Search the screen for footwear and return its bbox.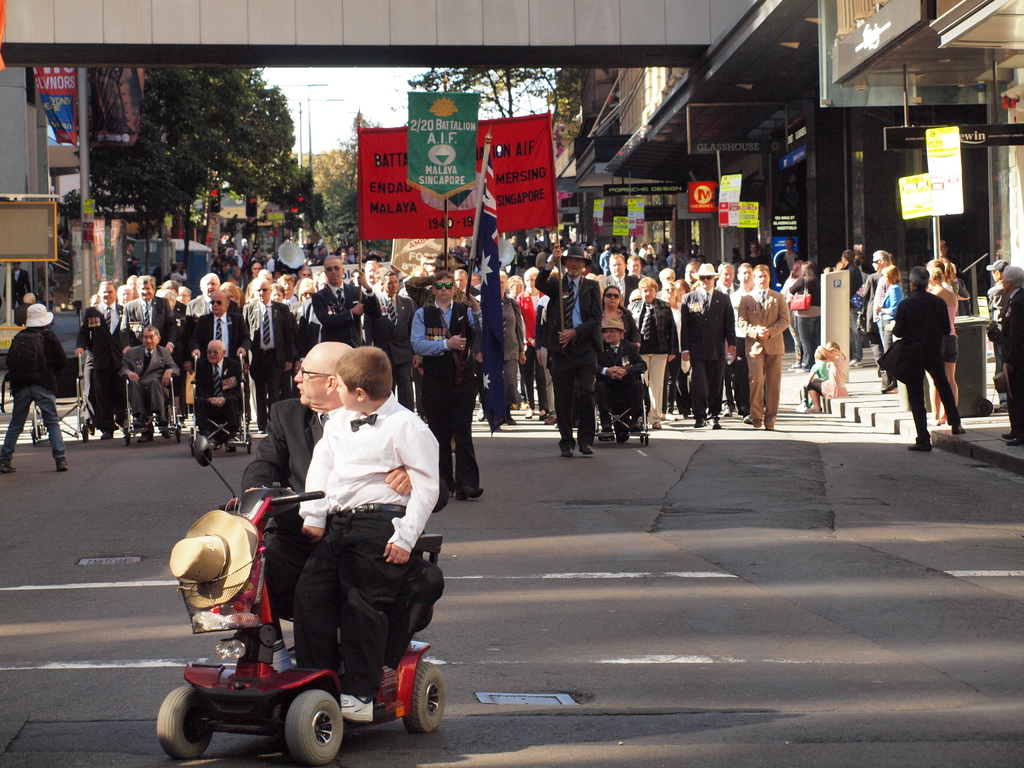
Found: 153,415,170,424.
